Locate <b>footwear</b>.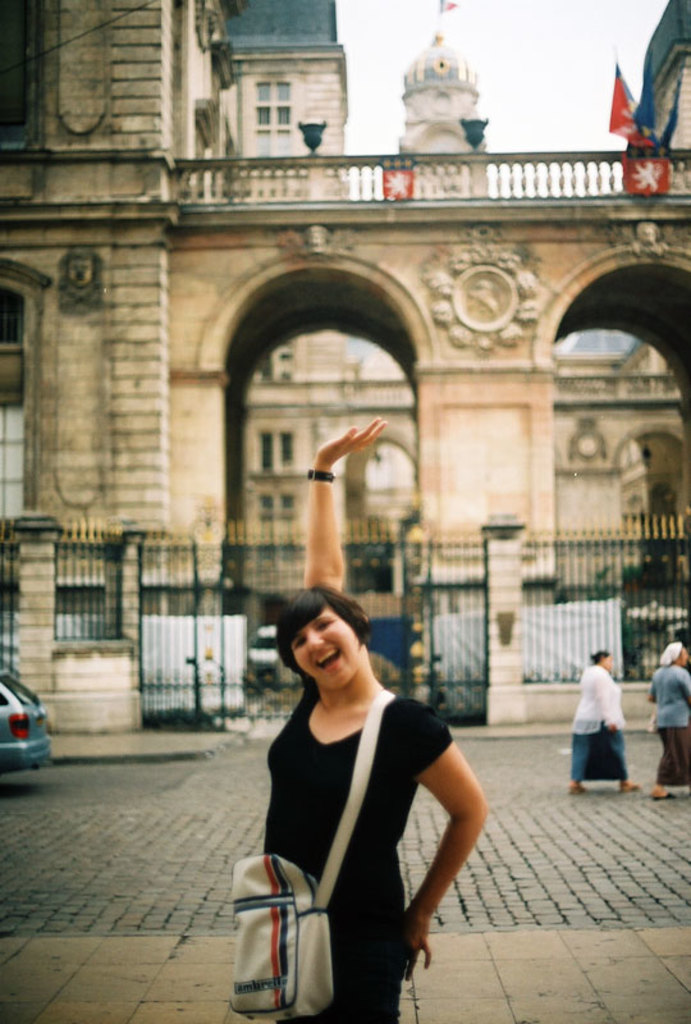
Bounding box: box=[651, 790, 677, 801].
